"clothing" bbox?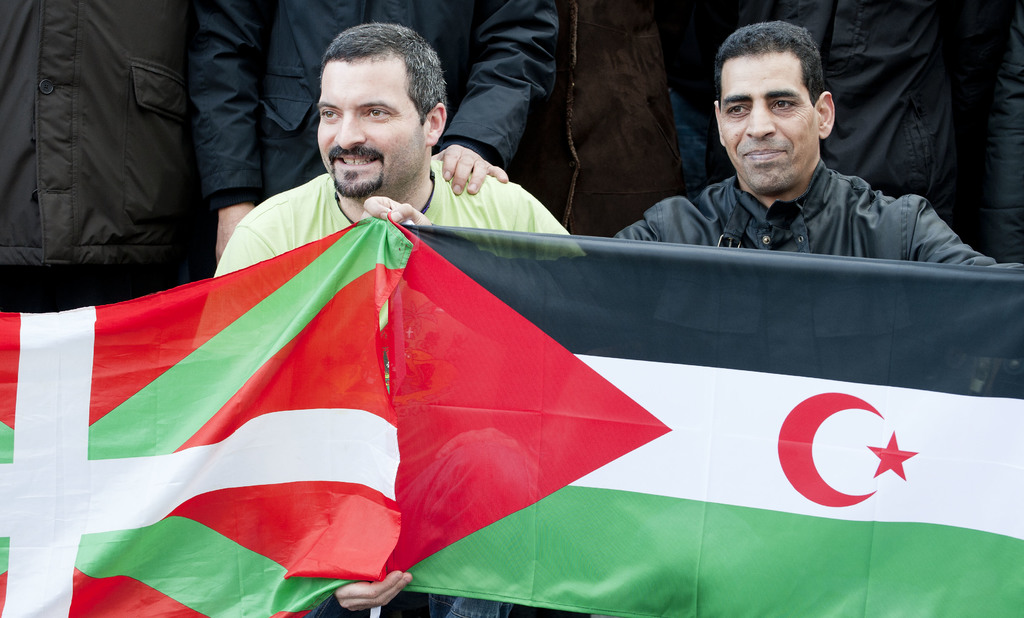
bbox=[6, 0, 239, 335]
